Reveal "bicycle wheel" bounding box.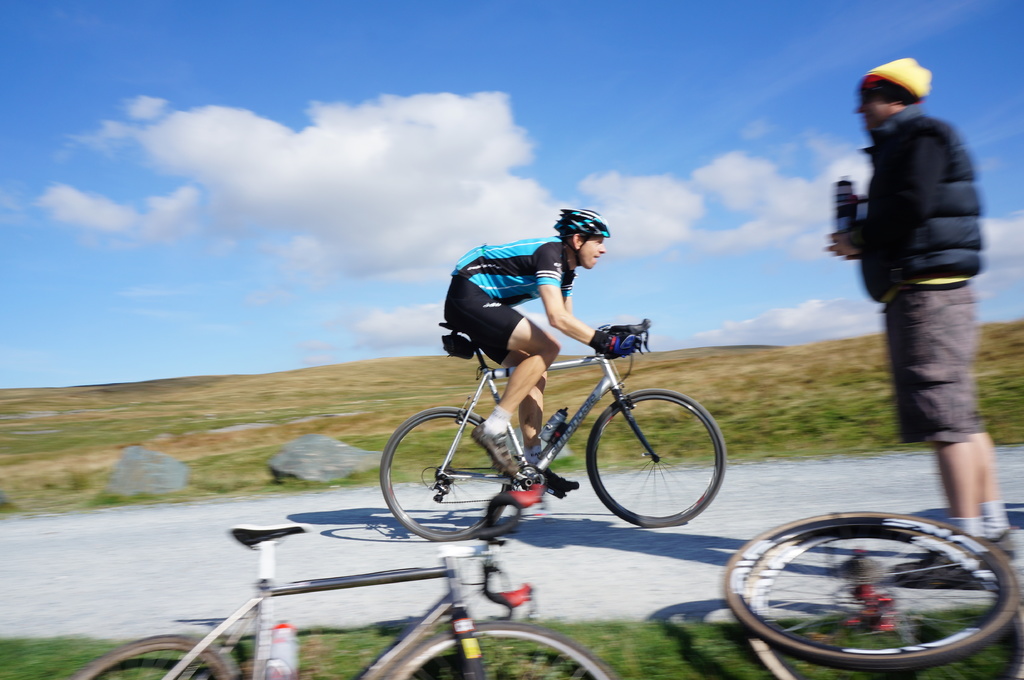
Revealed: [584,386,725,530].
